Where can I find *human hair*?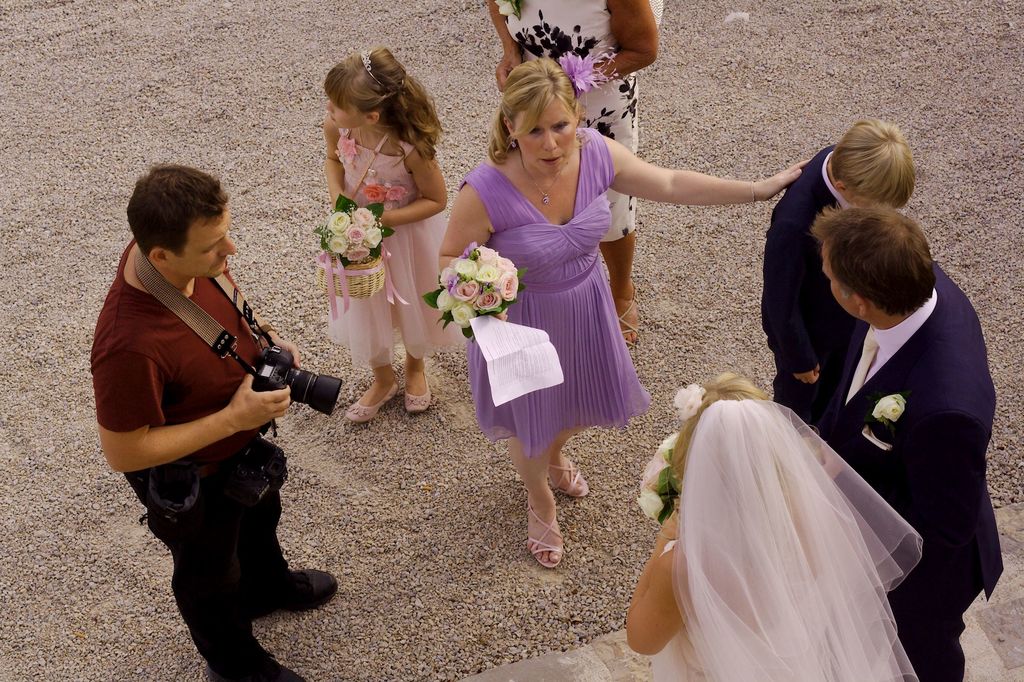
You can find it at 671 367 822 510.
